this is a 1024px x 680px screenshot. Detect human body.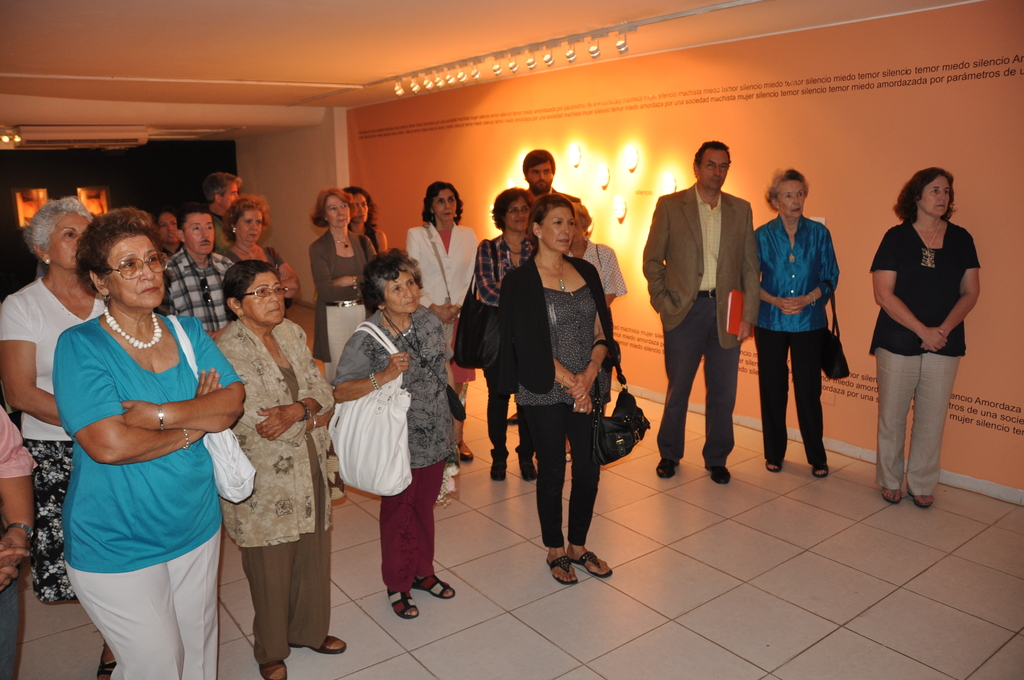
[x1=499, y1=254, x2=616, y2=588].
